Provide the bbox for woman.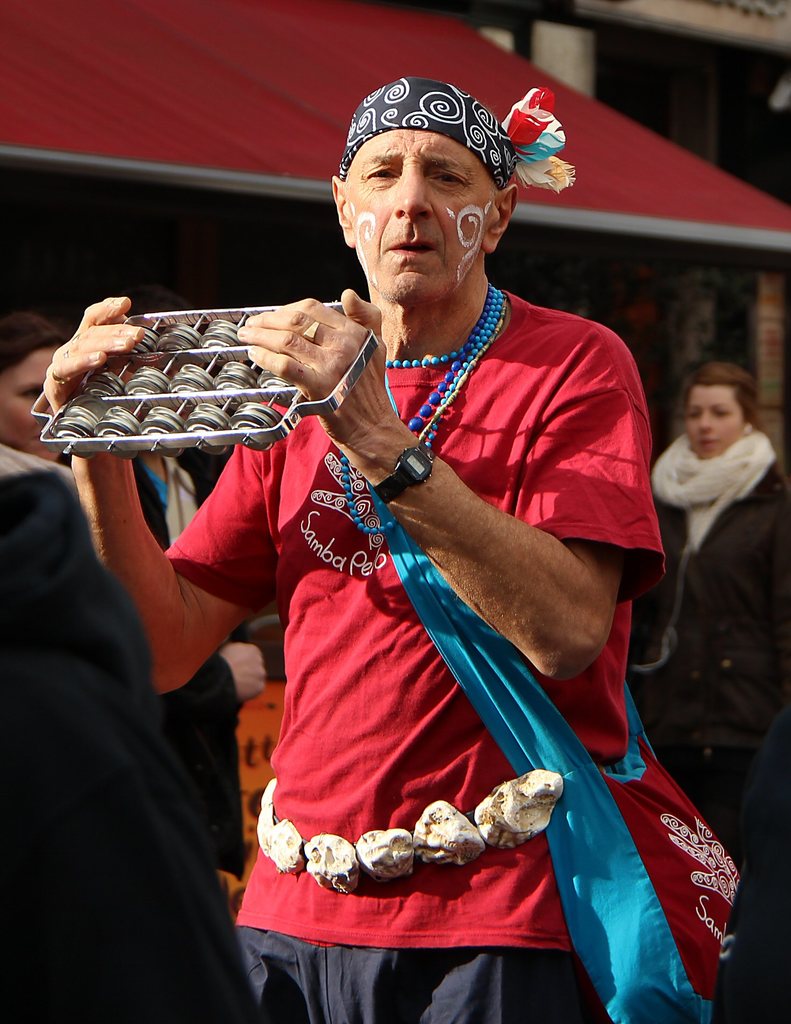
[left=0, top=312, right=274, bottom=884].
